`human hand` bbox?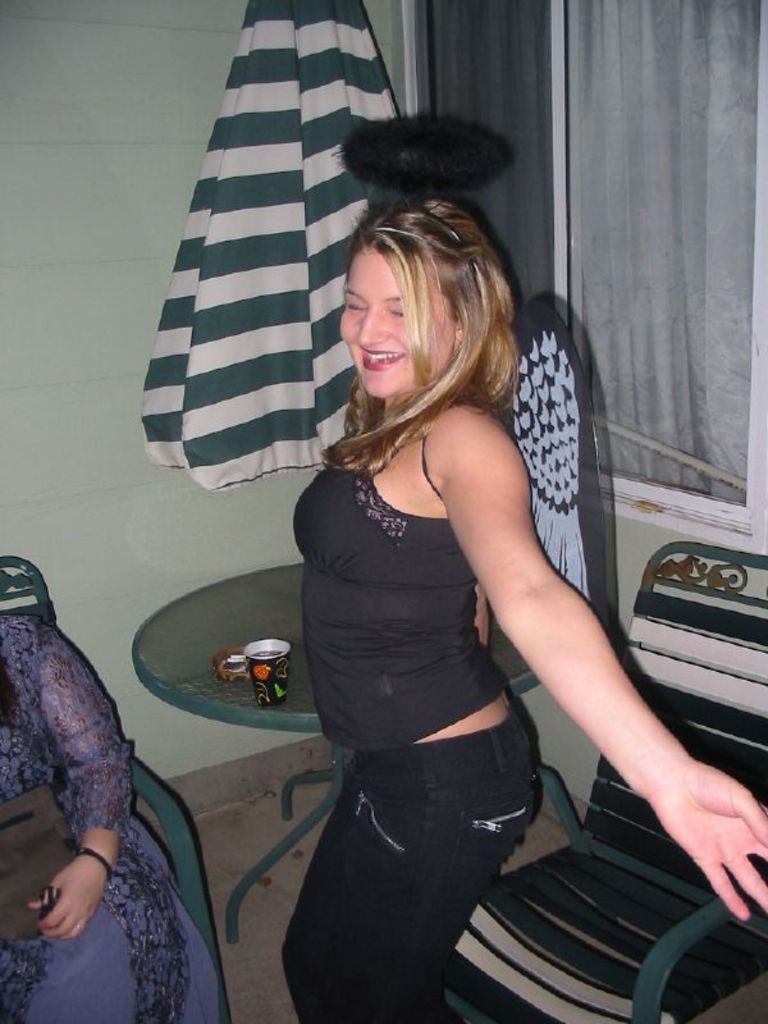
bbox=[28, 859, 113, 946]
